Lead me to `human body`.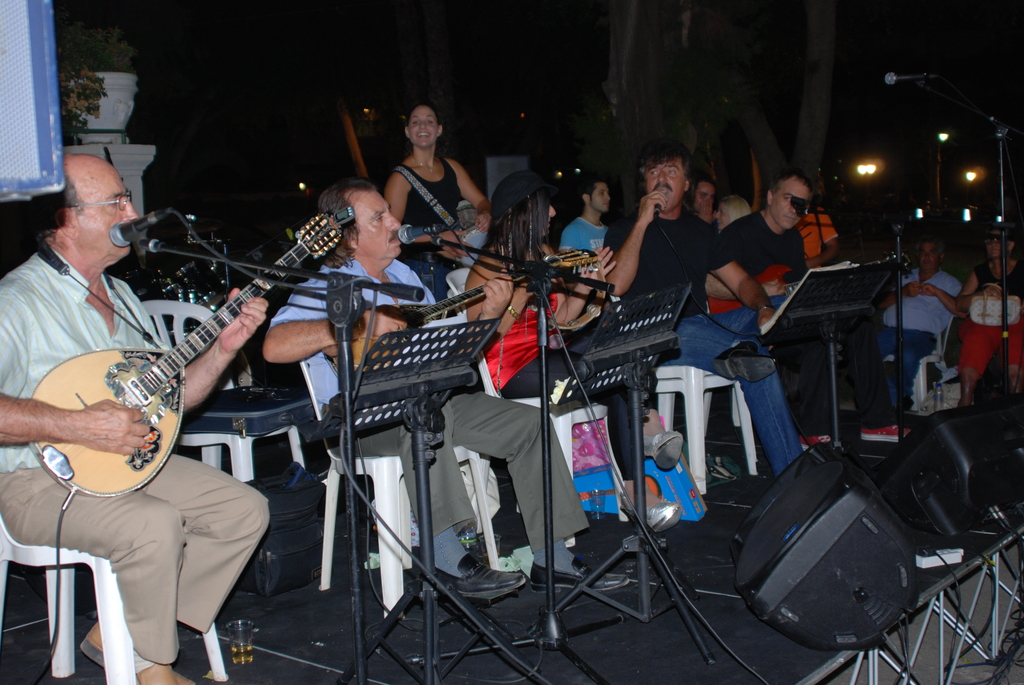
Lead to rect(561, 212, 607, 280).
